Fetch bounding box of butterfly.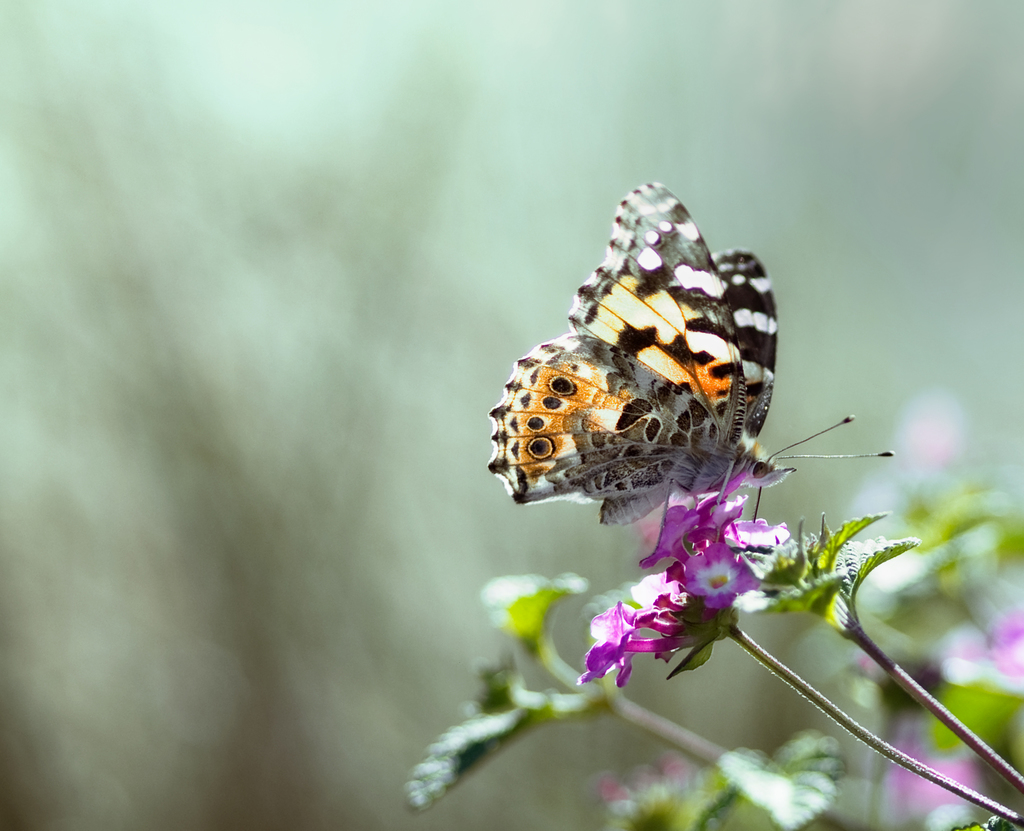
Bbox: <region>499, 183, 833, 568</region>.
